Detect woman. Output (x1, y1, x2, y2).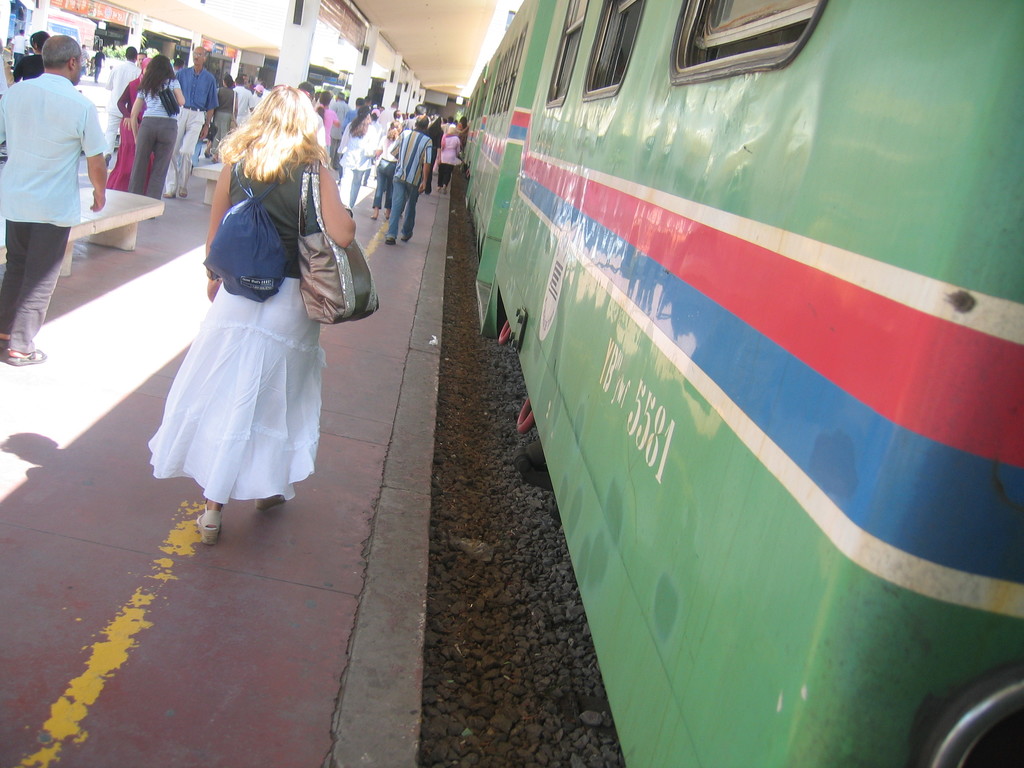
(369, 119, 401, 222).
